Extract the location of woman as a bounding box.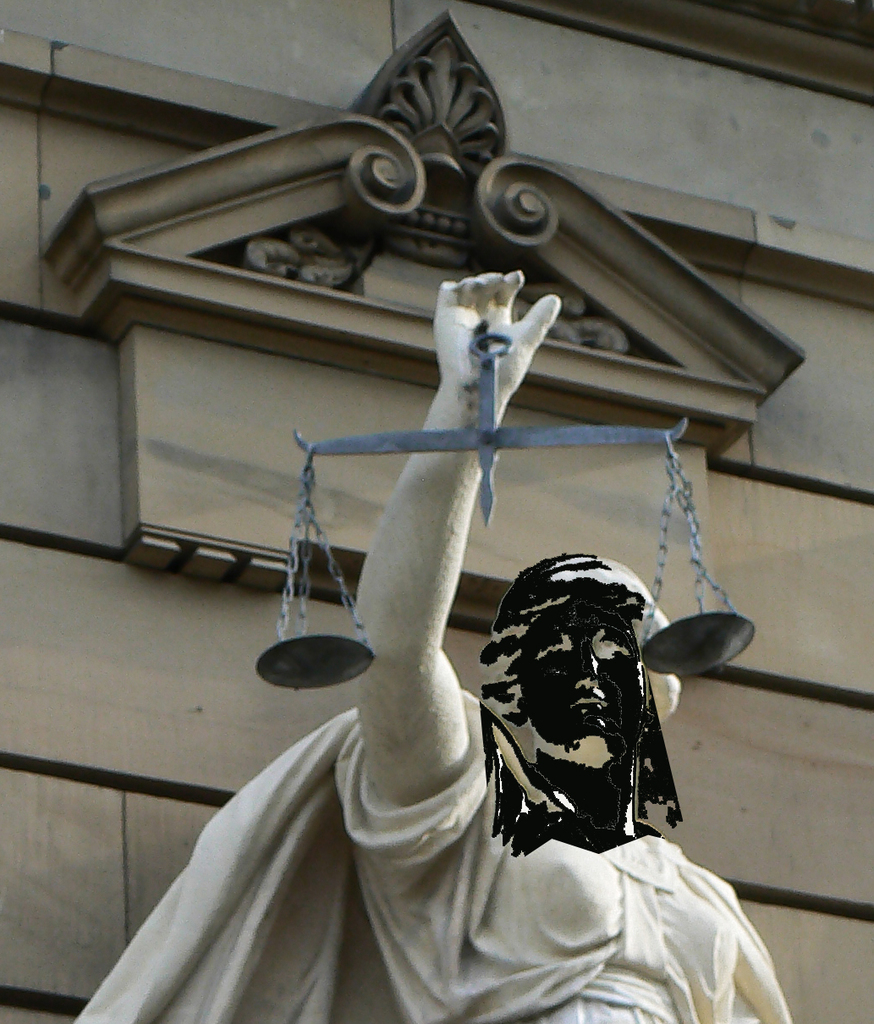
bbox=(135, 295, 774, 970).
